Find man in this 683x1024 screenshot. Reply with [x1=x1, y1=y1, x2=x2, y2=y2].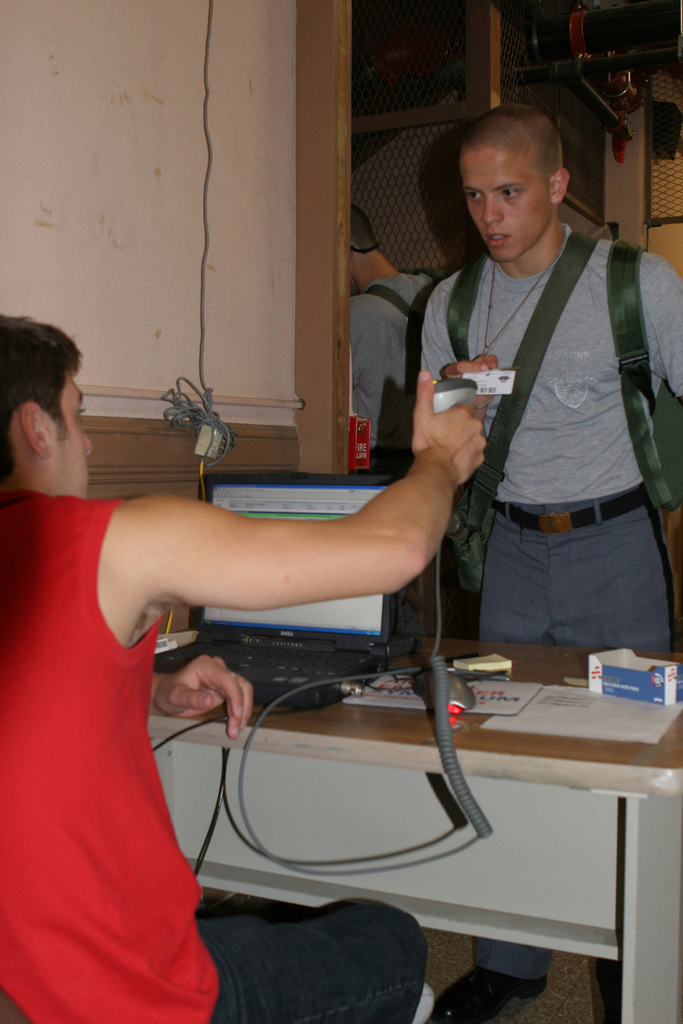
[x1=390, y1=90, x2=674, y2=690].
